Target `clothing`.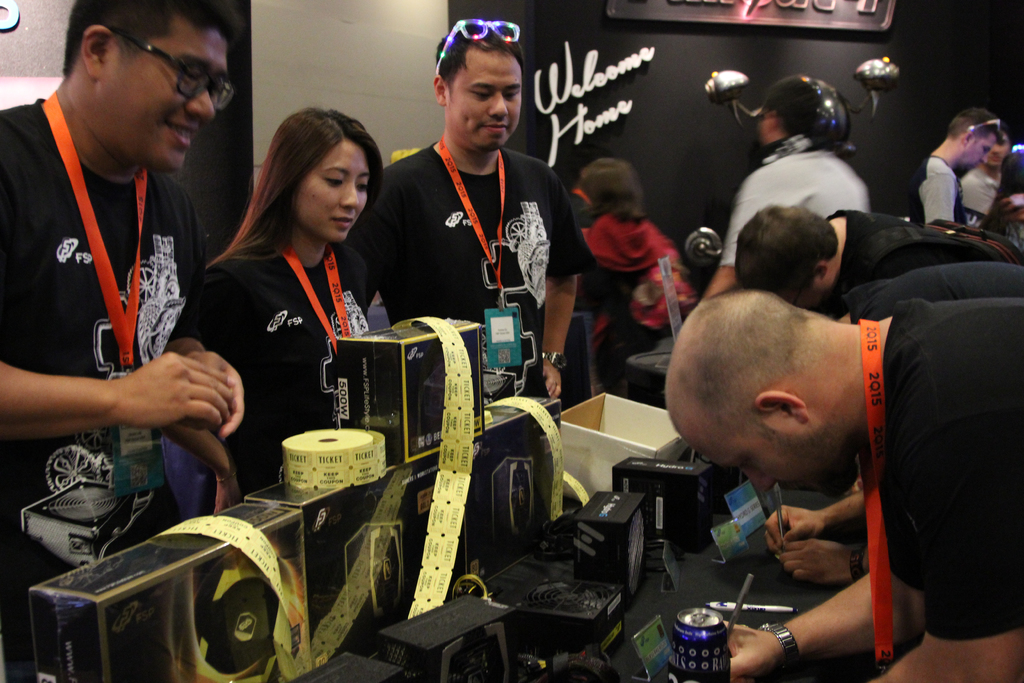
Target region: <box>346,140,594,400</box>.
